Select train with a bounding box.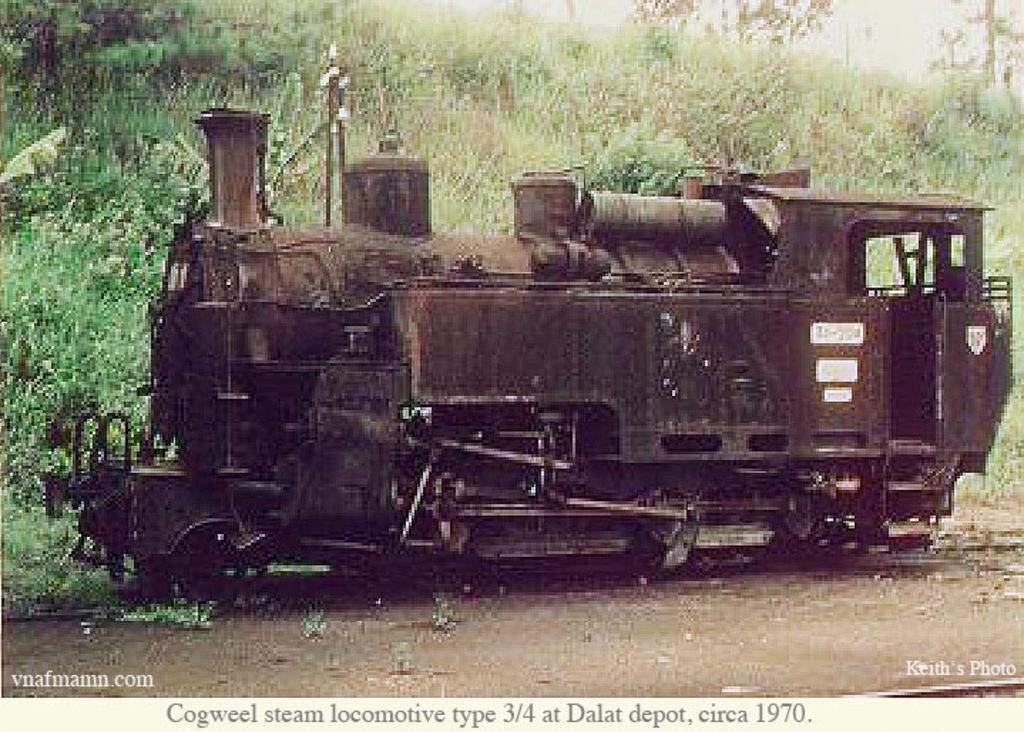
bbox=[41, 58, 1004, 585].
